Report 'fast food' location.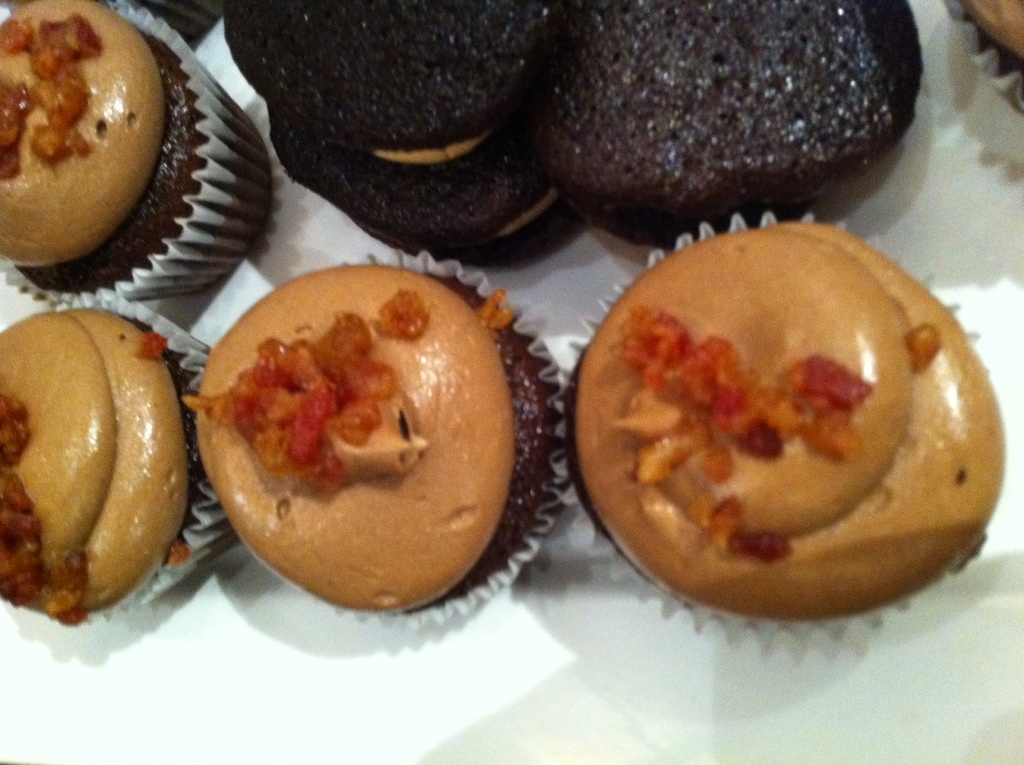
Report: detection(939, 0, 1023, 104).
